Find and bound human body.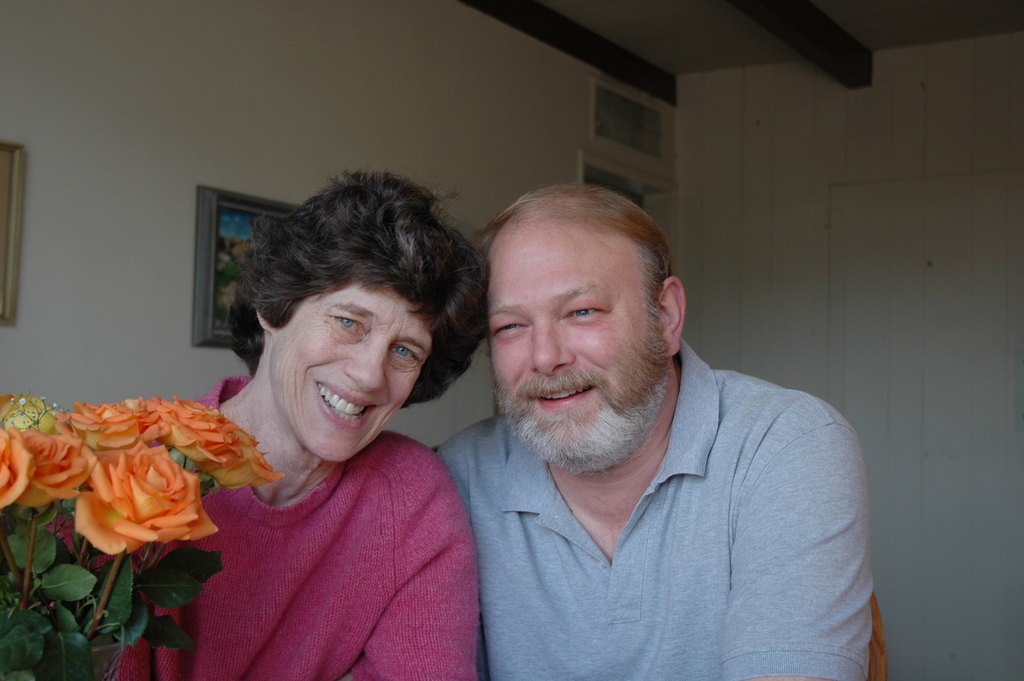
Bound: (left=364, top=224, right=893, bottom=669).
